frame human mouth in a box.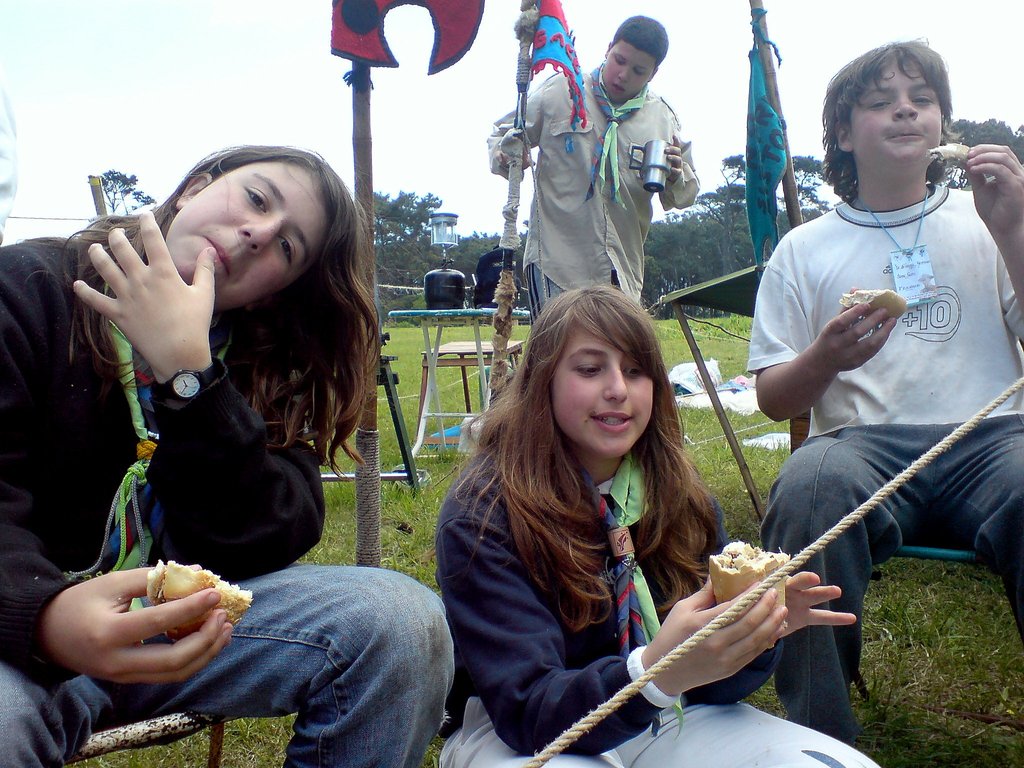
rect(591, 408, 633, 428).
